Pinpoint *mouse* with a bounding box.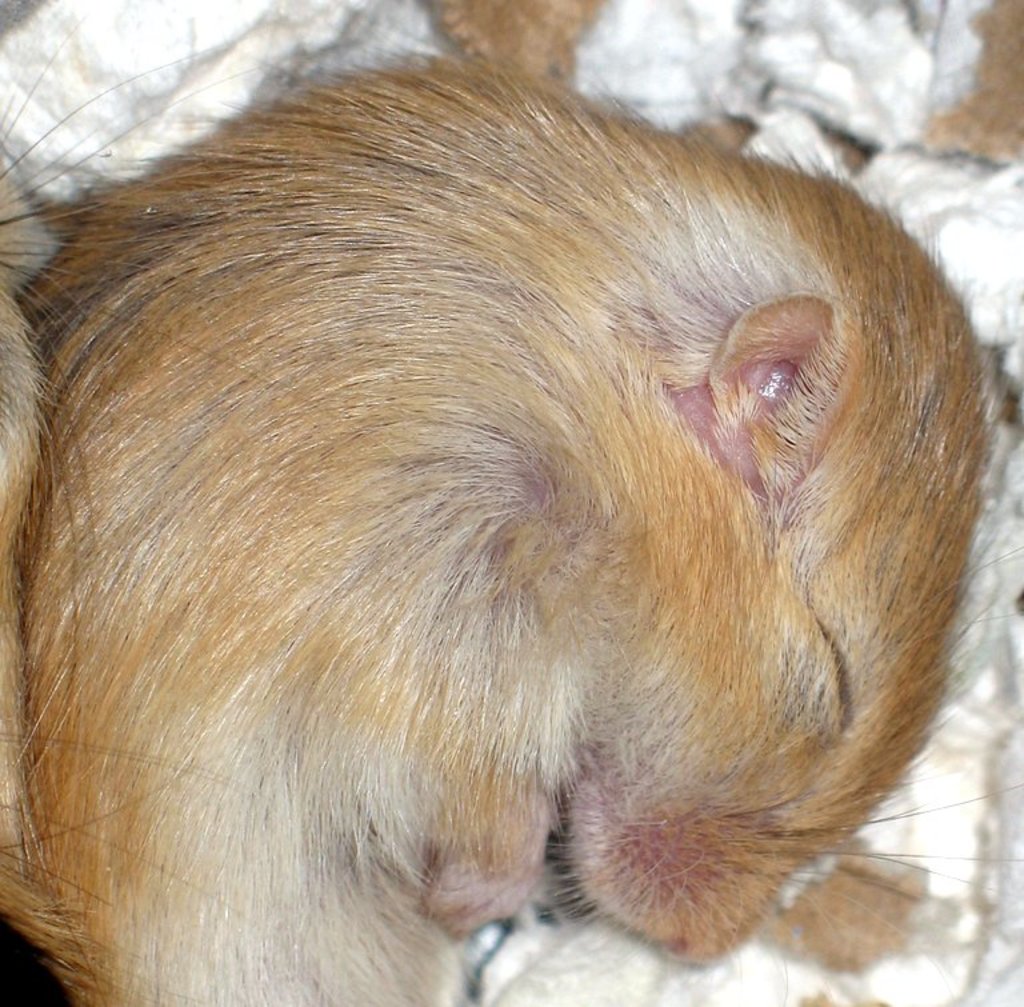
(0,43,993,1006).
